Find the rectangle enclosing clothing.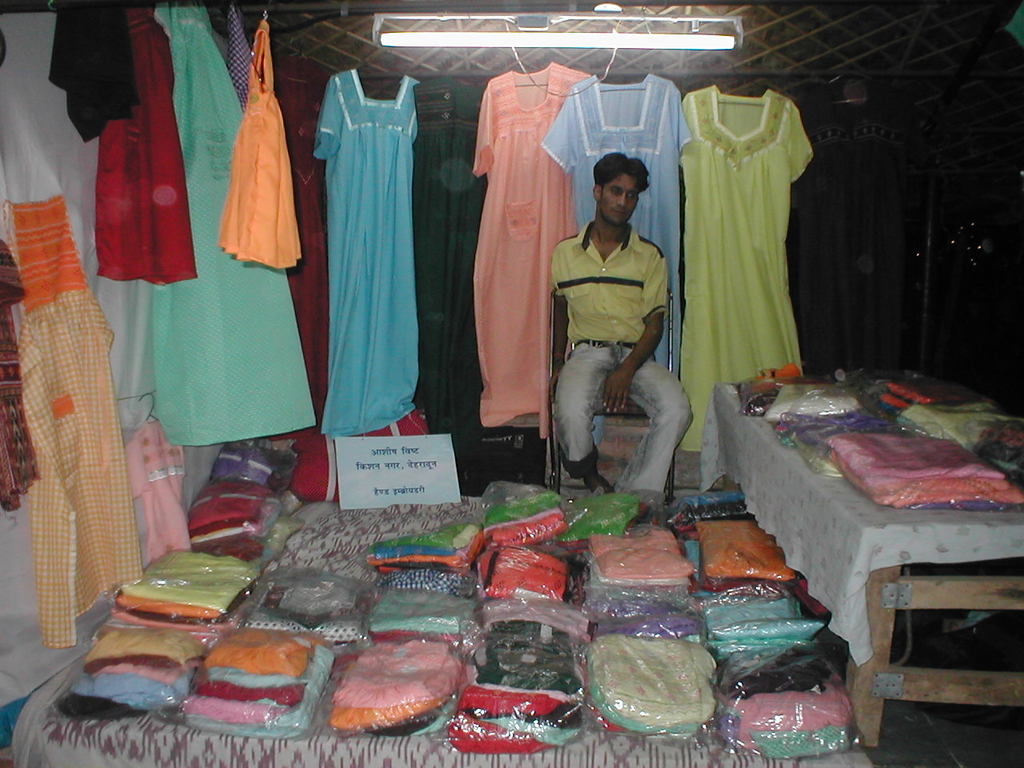
bbox=[679, 86, 814, 405].
